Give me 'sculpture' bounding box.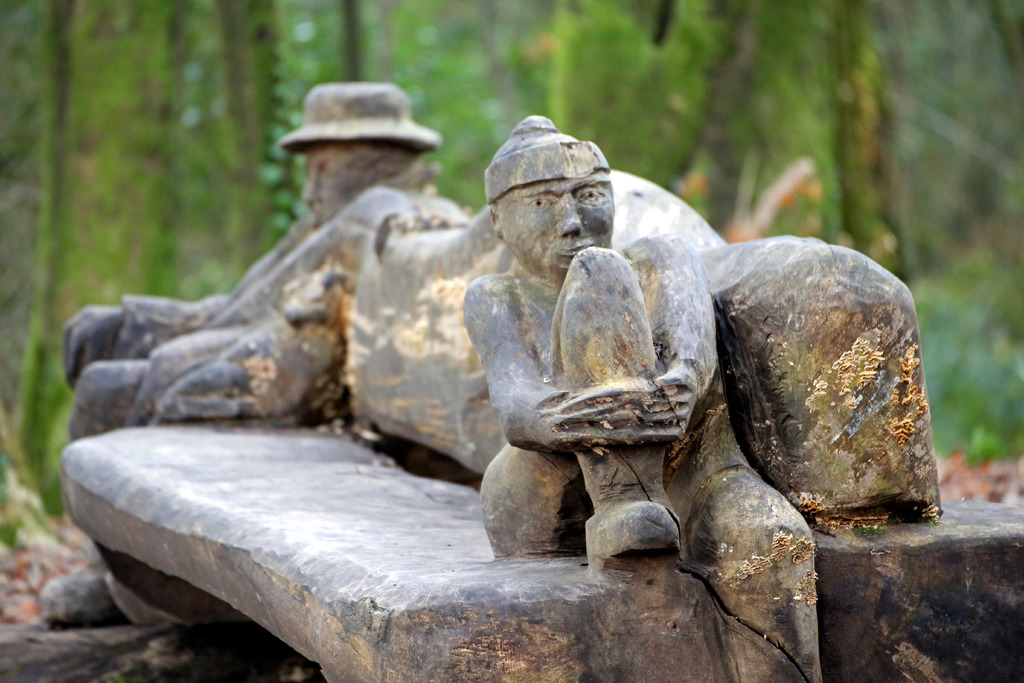
460/115/824/682.
